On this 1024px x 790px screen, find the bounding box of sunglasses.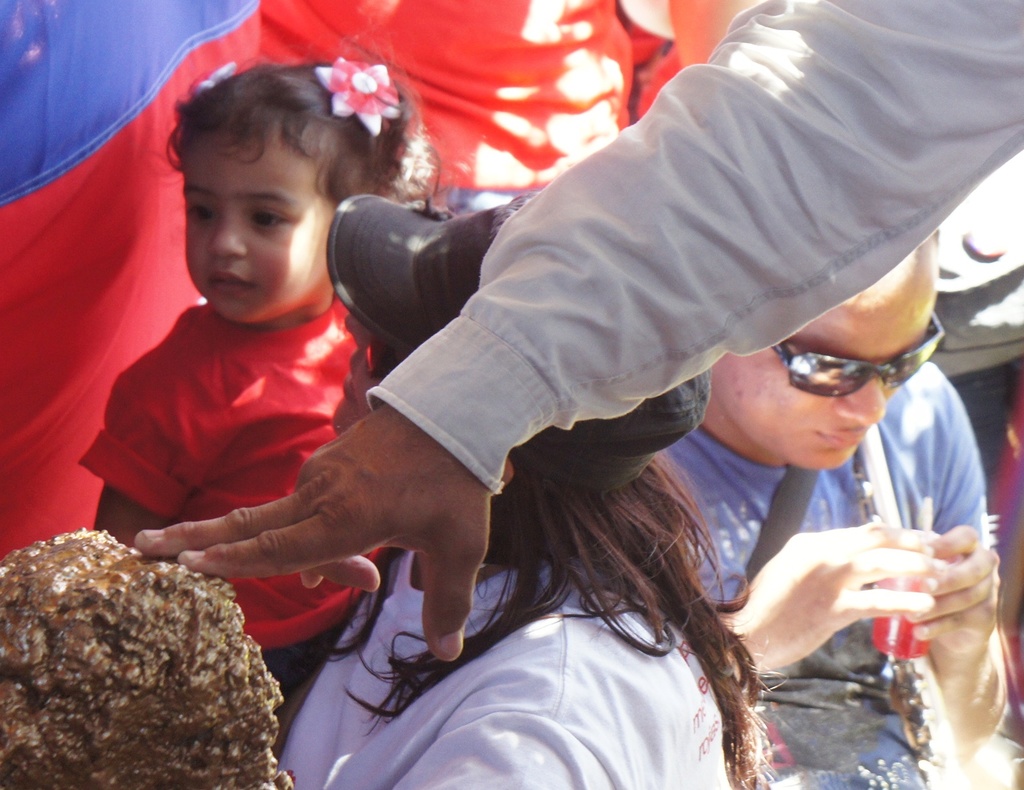
Bounding box: left=771, top=312, right=947, bottom=398.
